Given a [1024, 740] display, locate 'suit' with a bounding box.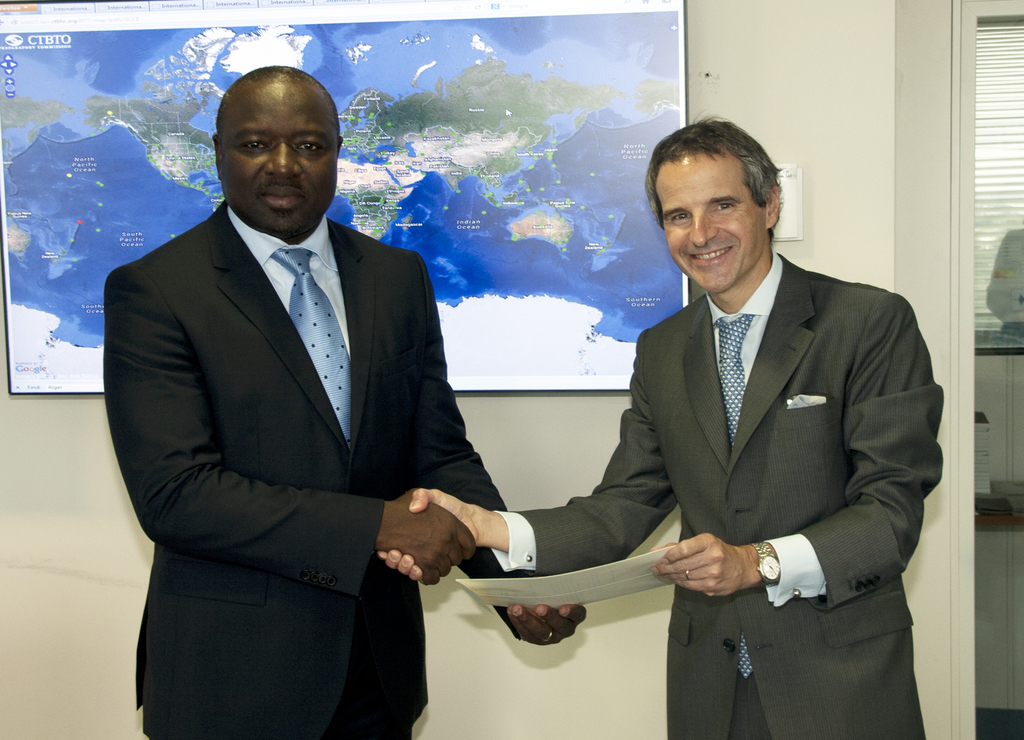
Located: [x1=116, y1=58, x2=503, y2=727].
